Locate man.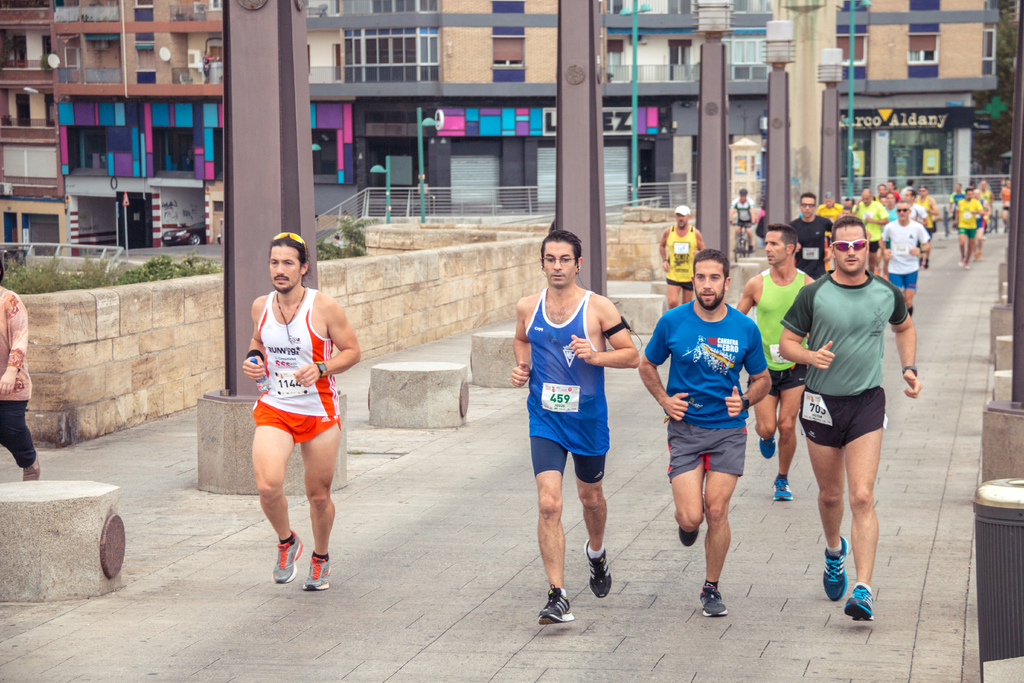
Bounding box: <bbox>640, 252, 778, 623</bbox>.
